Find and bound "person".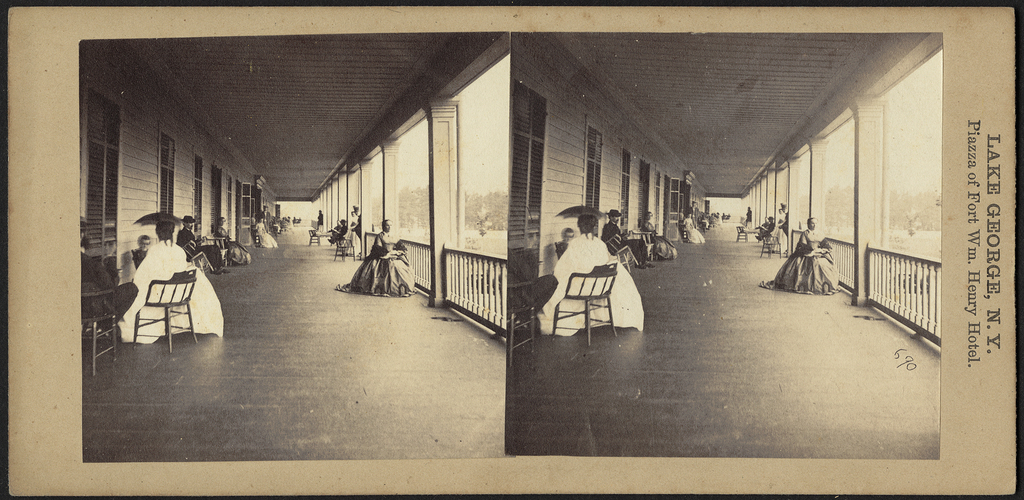
Bound: bbox(134, 235, 150, 266).
